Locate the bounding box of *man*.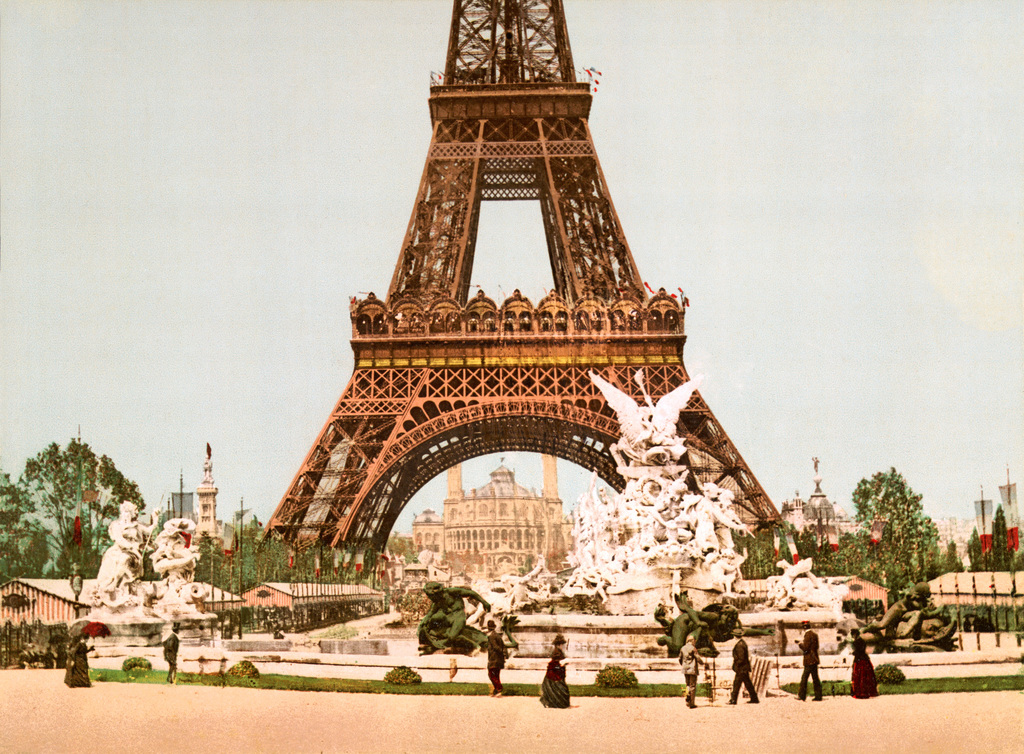
Bounding box: pyautogui.locateOnScreen(482, 619, 508, 700).
